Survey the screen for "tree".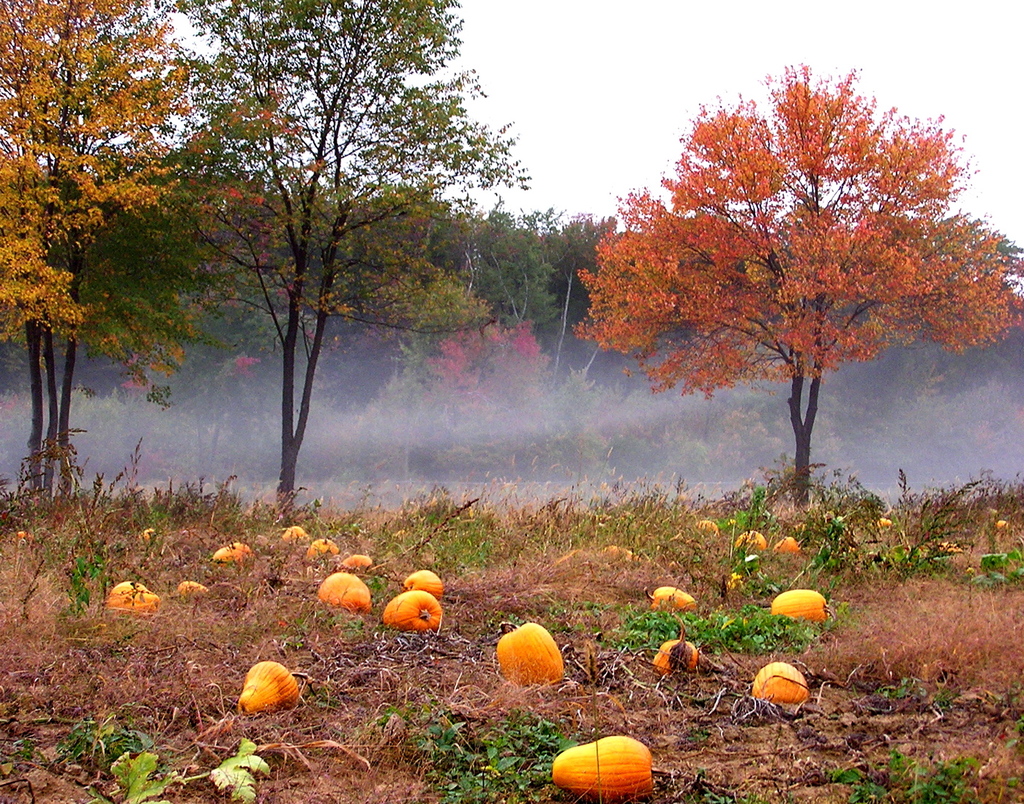
Survey found: 0, 0, 183, 512.
